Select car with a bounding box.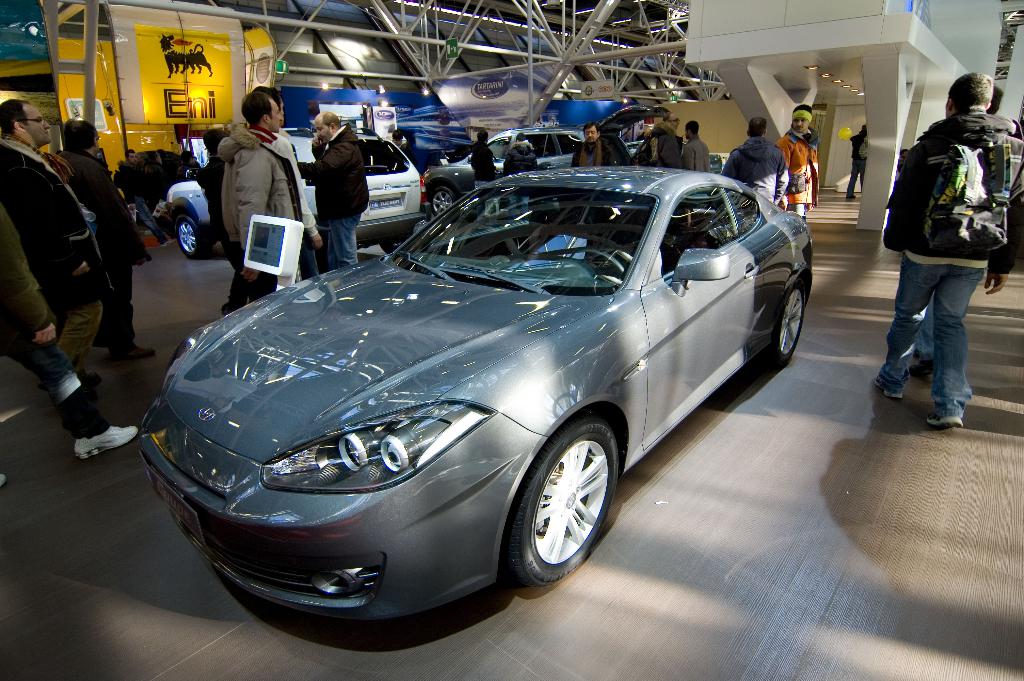
BBox(426, 124, 588, 209).
